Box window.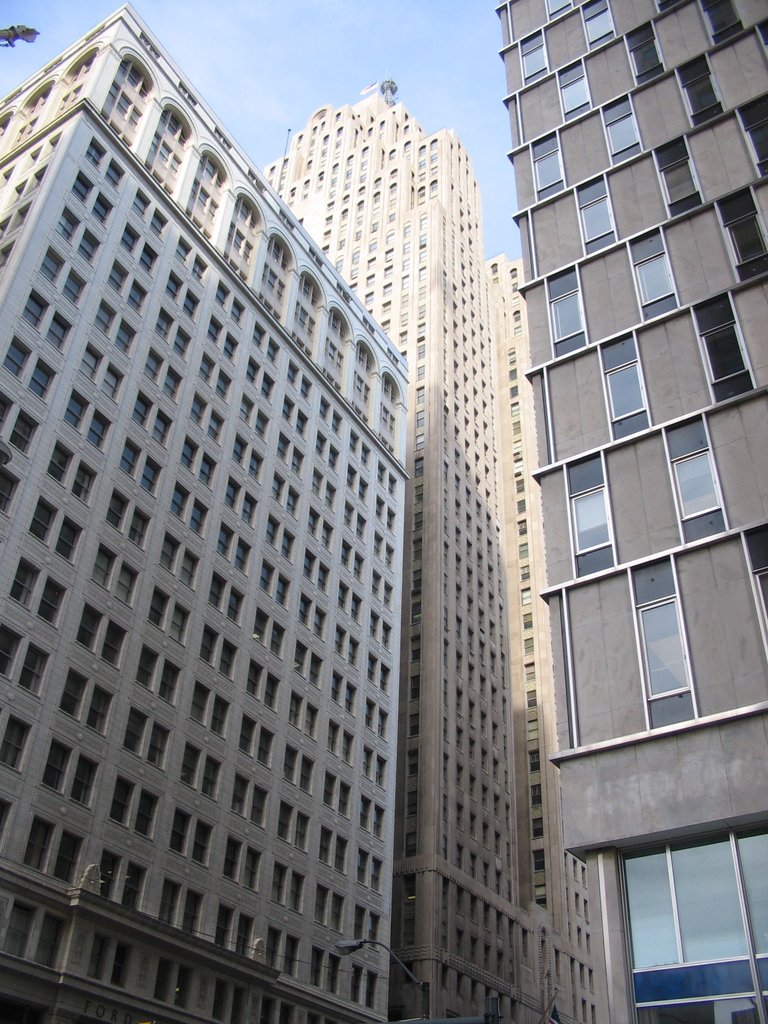
l=0, t=333, r=35, b=383.
